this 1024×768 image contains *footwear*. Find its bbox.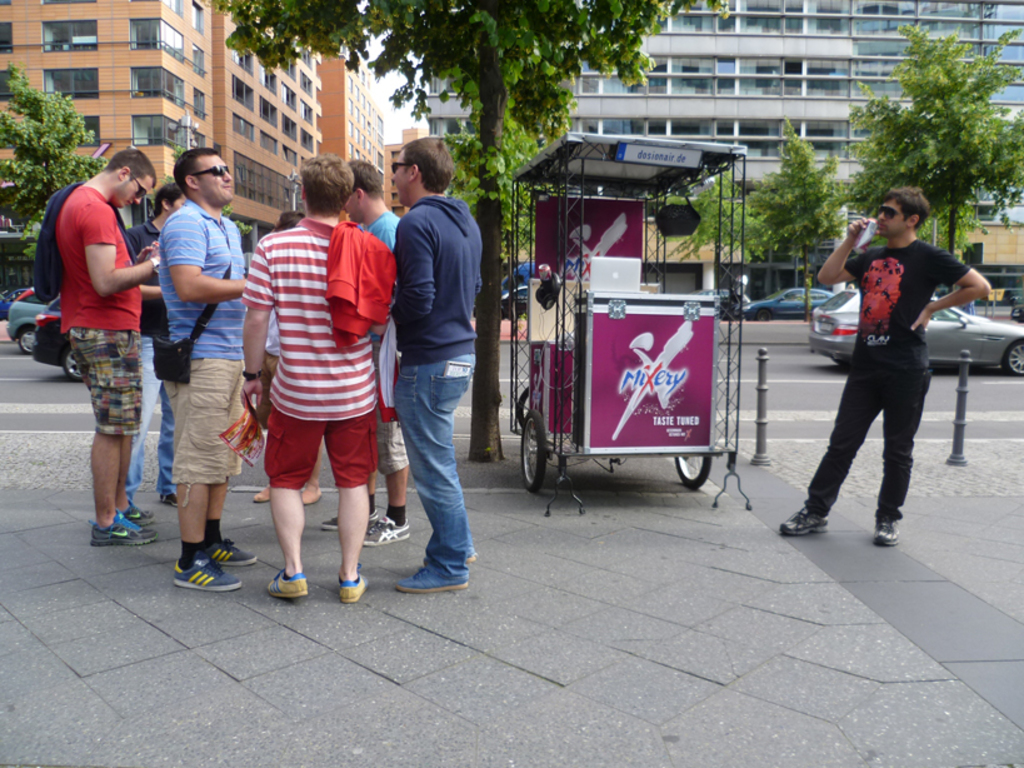
{"left": 364, "top": 513, "right": 410, "bottom": 545}.
